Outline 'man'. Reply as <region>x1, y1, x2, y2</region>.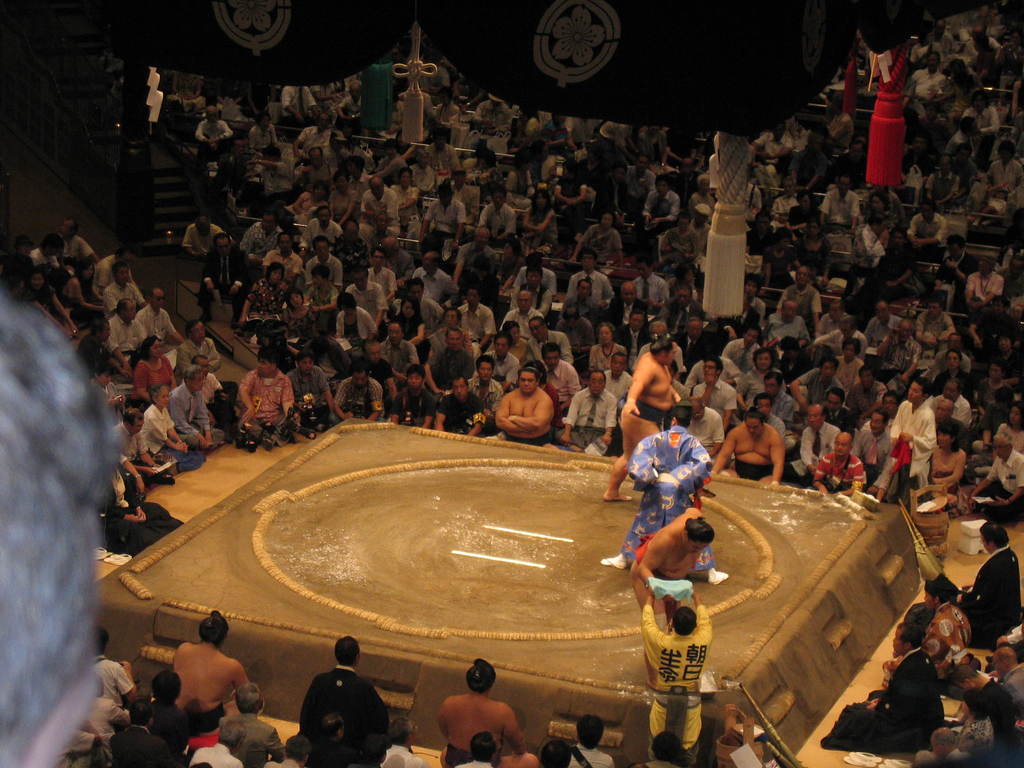
<region>182, 218, 233, 258</region>.
